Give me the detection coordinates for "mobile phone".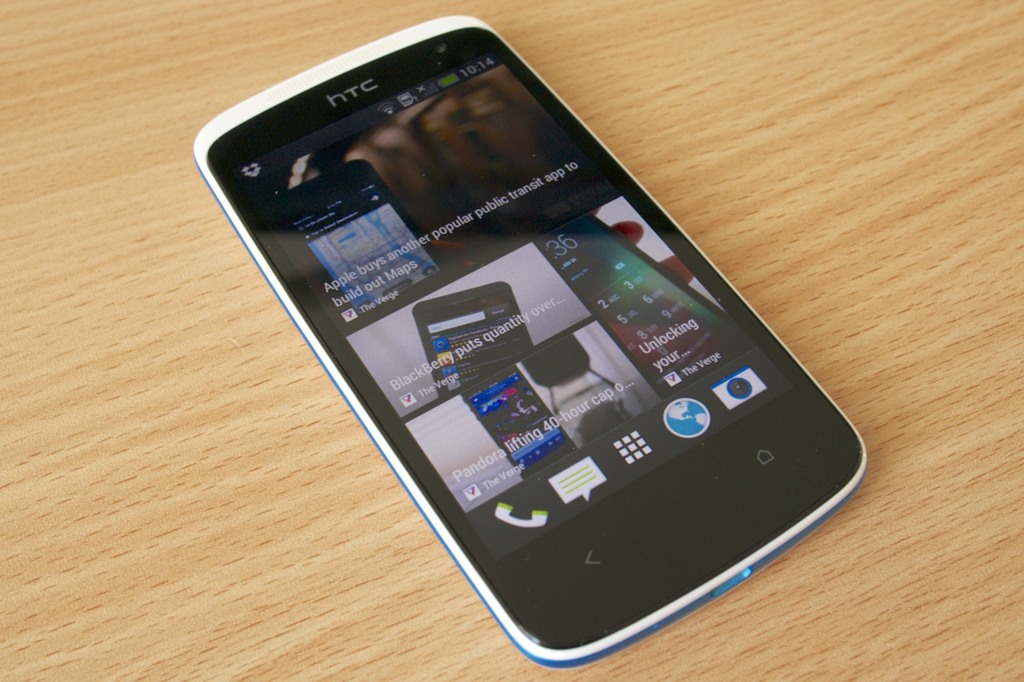
<region>192, 15, 868, 670</region>.
